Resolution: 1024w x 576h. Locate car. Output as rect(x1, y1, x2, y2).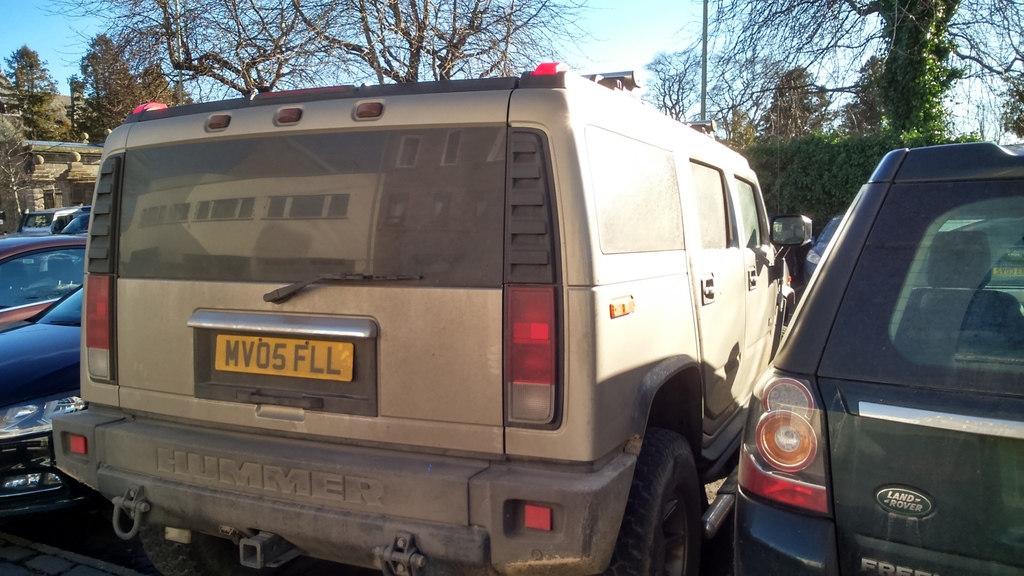
rect(0, 211, 86, 520).
